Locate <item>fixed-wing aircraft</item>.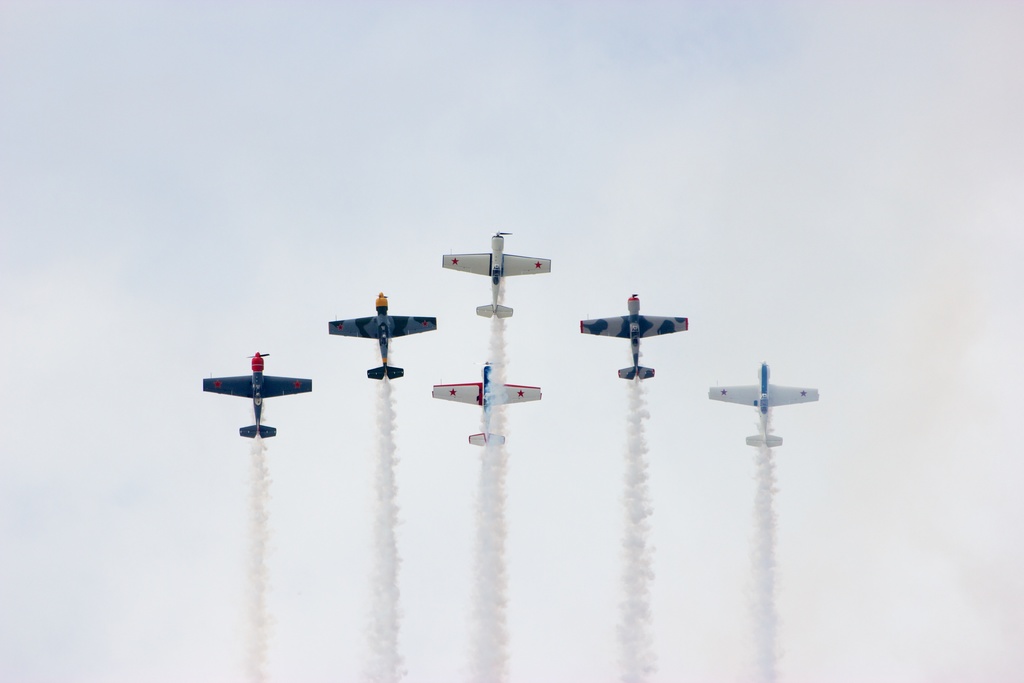
Bounding box: x1=329, y1=292, x2=436, y2=378.
